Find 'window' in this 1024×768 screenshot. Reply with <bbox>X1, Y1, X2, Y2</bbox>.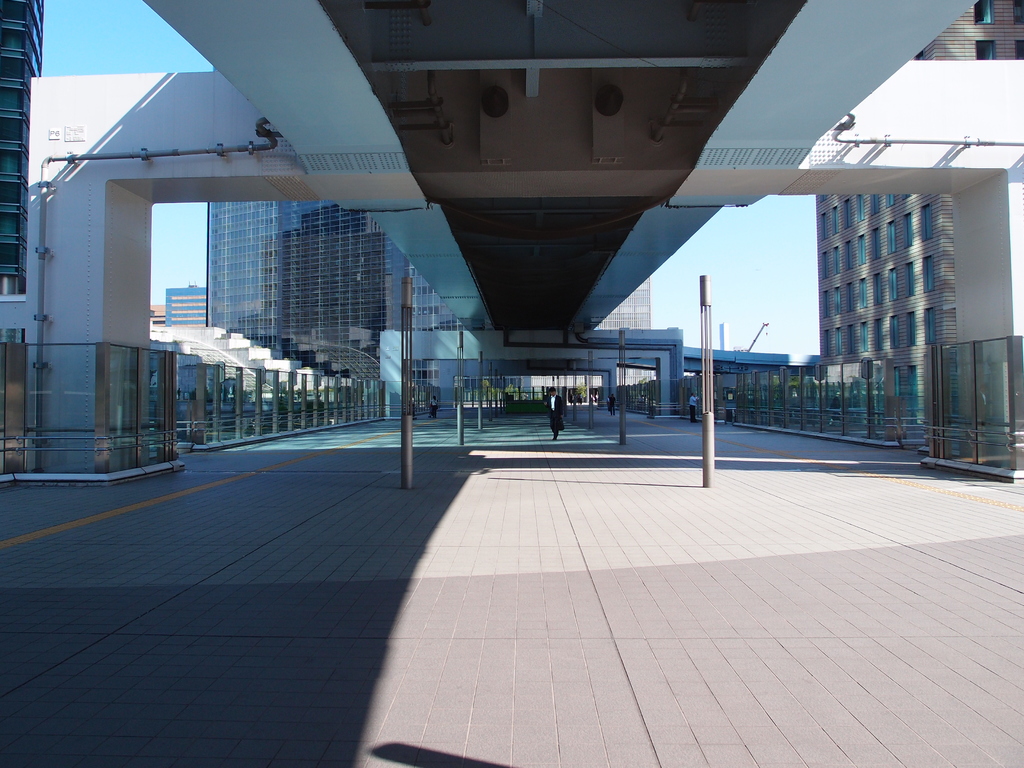
<bbox>846, 285, 849, 309</bbox>.
